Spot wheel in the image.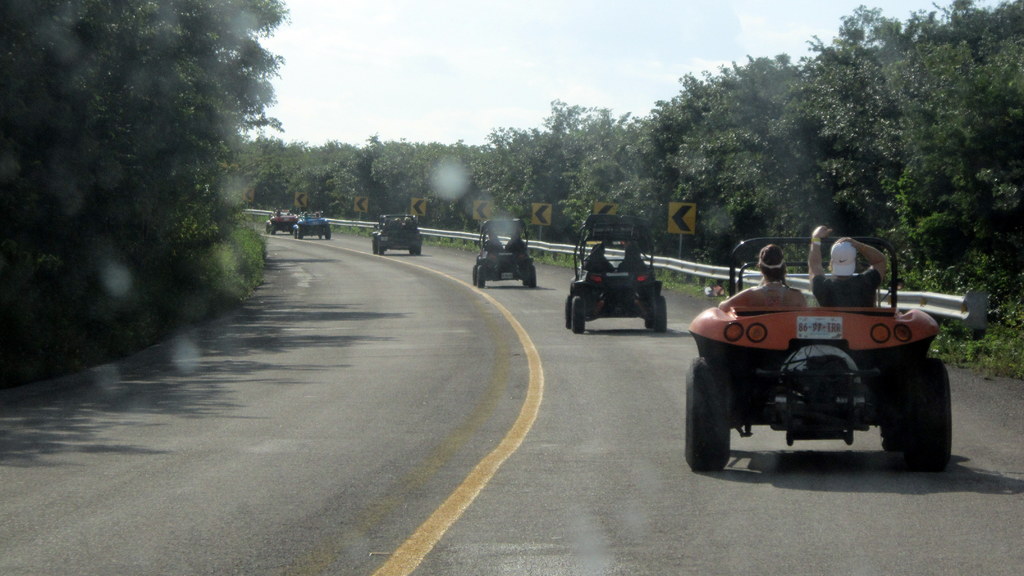
wheel found at box=[271, 221, 276, 235].
